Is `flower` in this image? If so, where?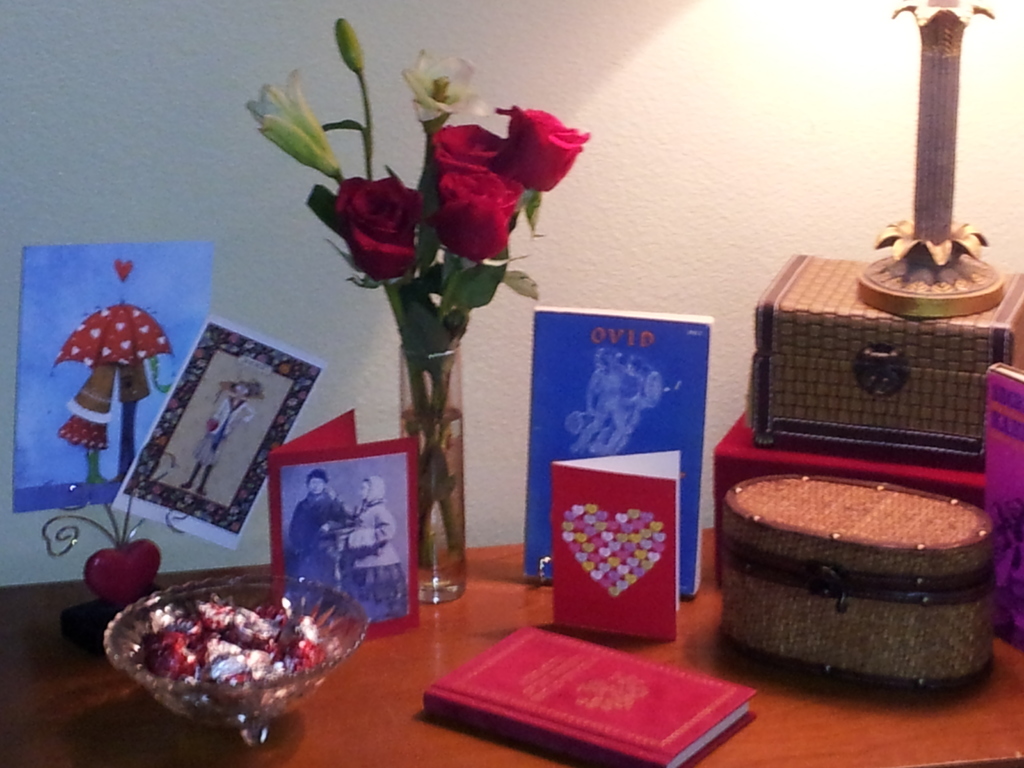
Yes, at bbox=(501, 102, 586, 200).
